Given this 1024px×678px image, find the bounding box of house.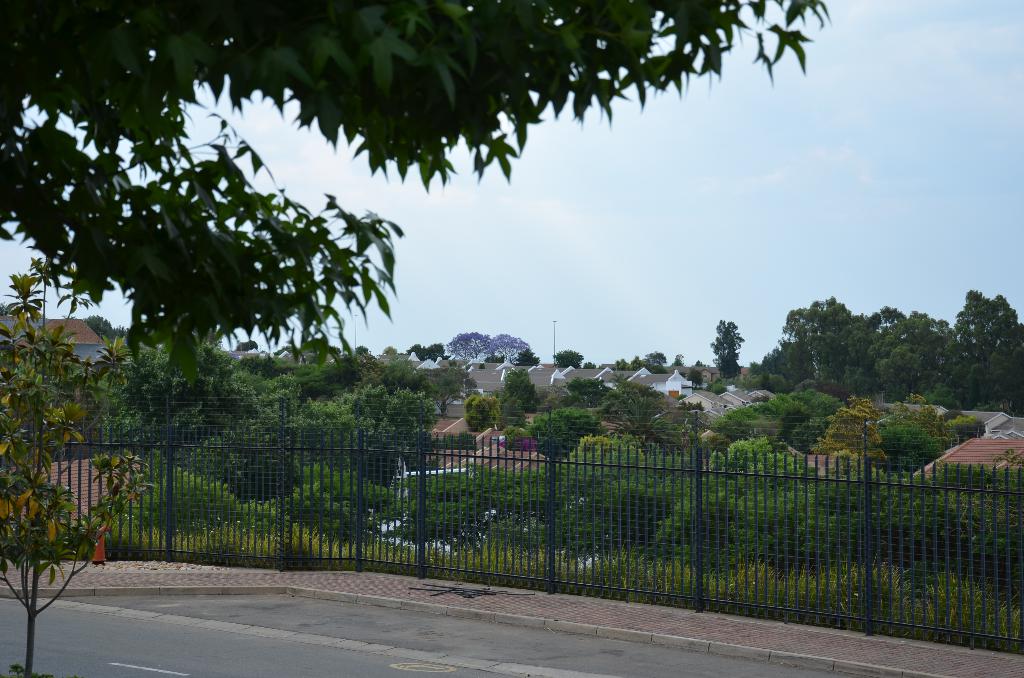
locate(911, 434, 1023, 476).
